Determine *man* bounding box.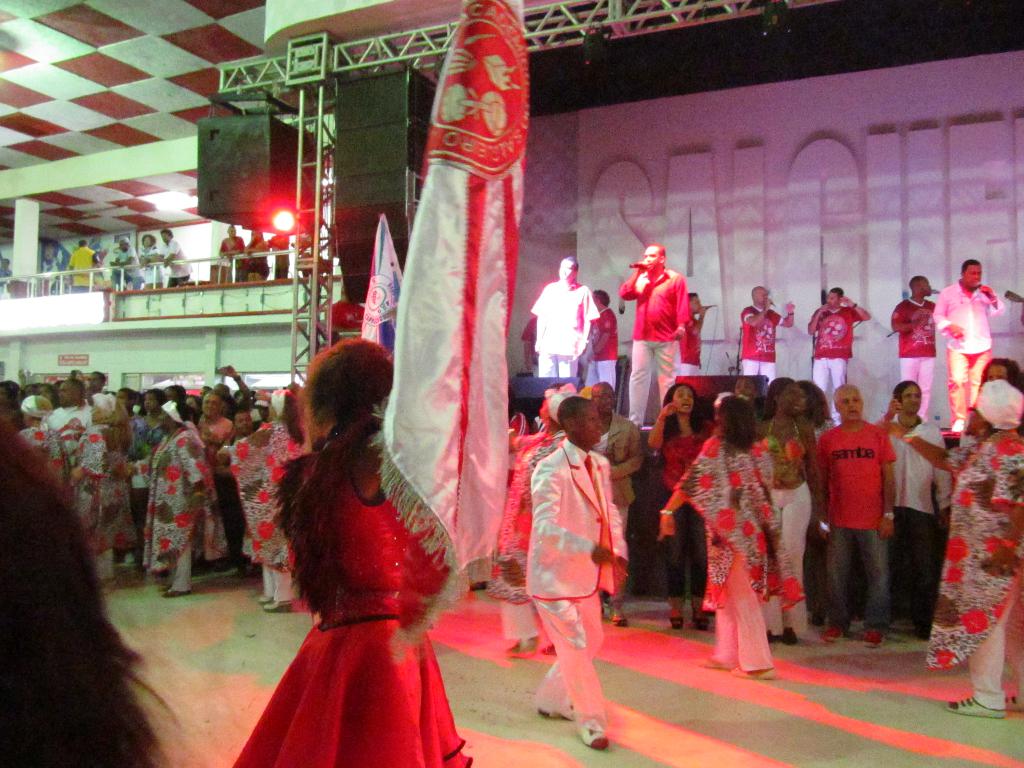
Determined: [left=880, top=375, right=956, bottom=633].
